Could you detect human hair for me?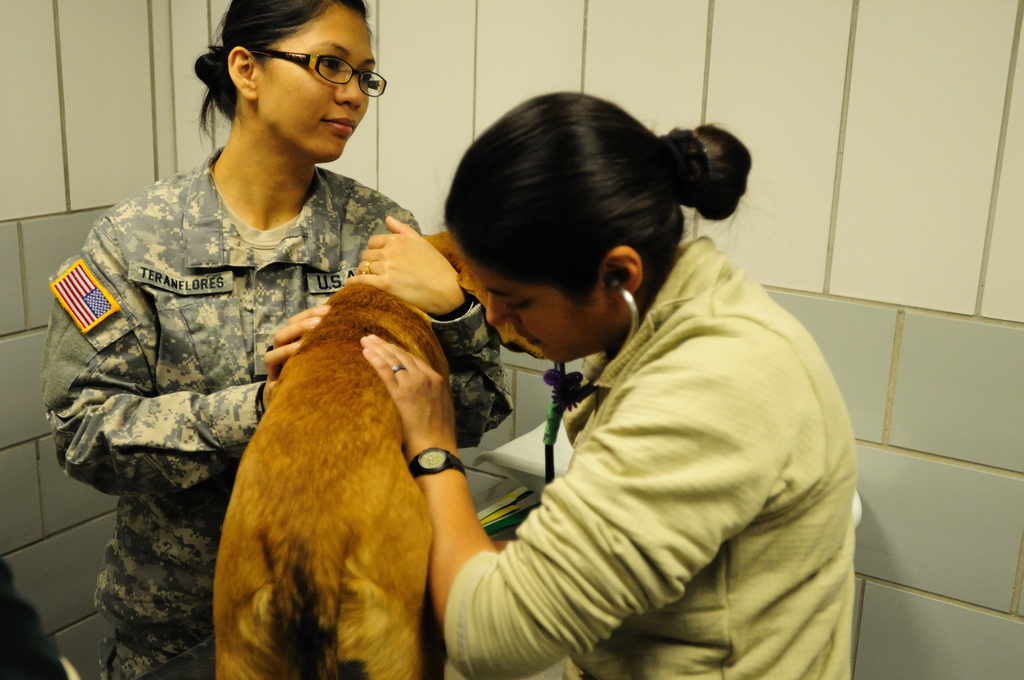
Detection result: [187,4,380,124].
